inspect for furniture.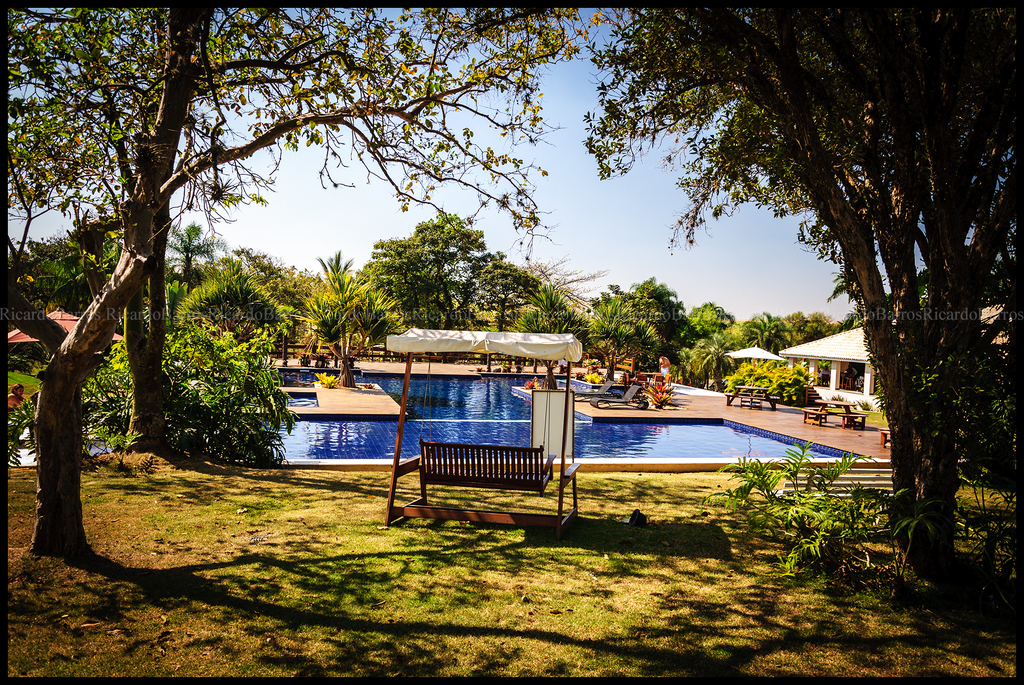
Inspection: {"left": 724, "top": 385, "right": 784, "bottom": 409}.
